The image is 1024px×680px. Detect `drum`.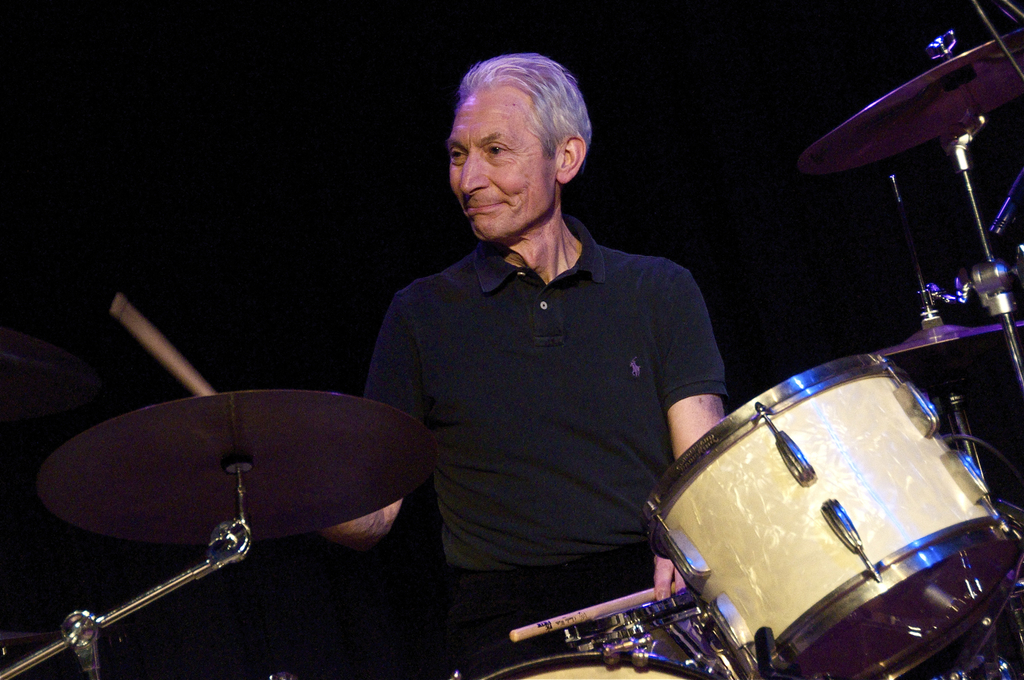
Detection: 631, 349, 1023, 679.
